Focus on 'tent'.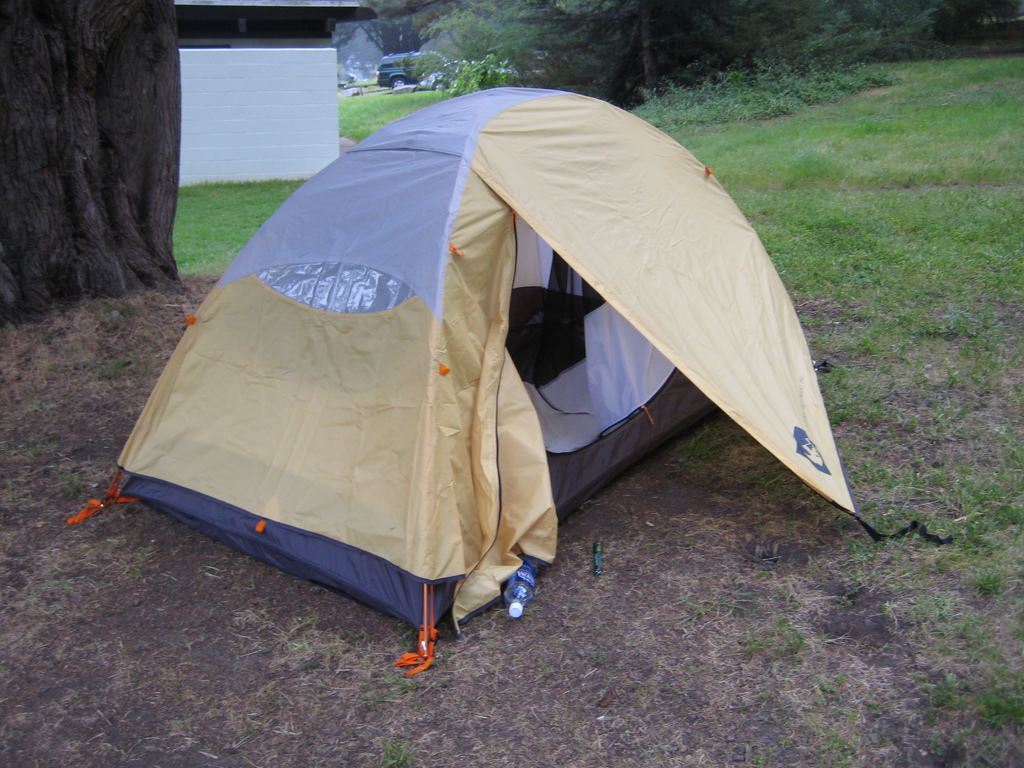
Focused at bbox=(62, 84, 954, 682).
